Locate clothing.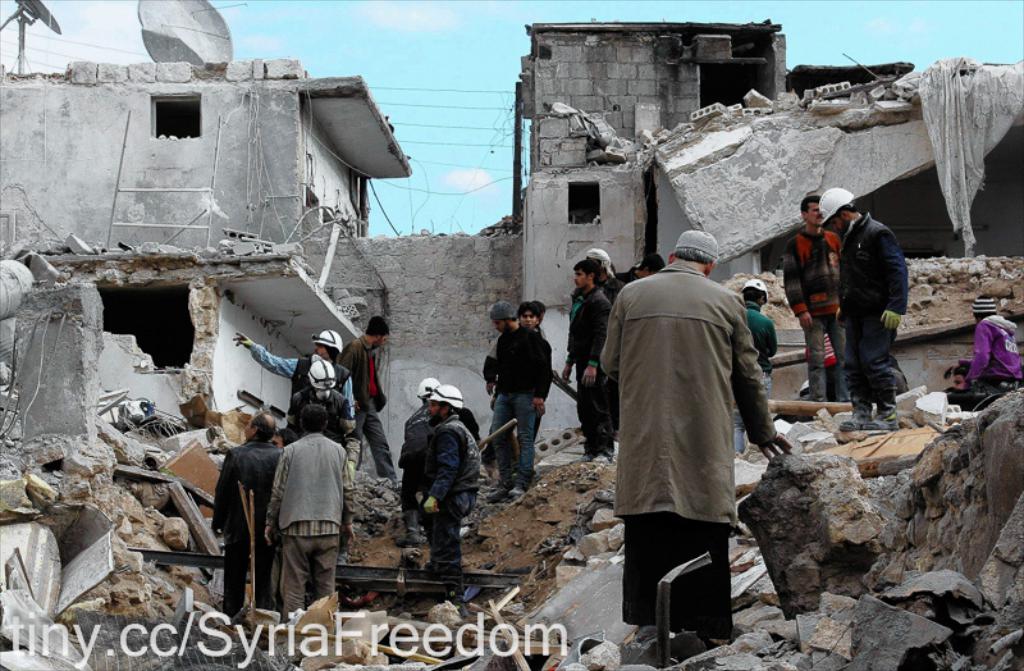
Bounding box: 602 252 783 638.
